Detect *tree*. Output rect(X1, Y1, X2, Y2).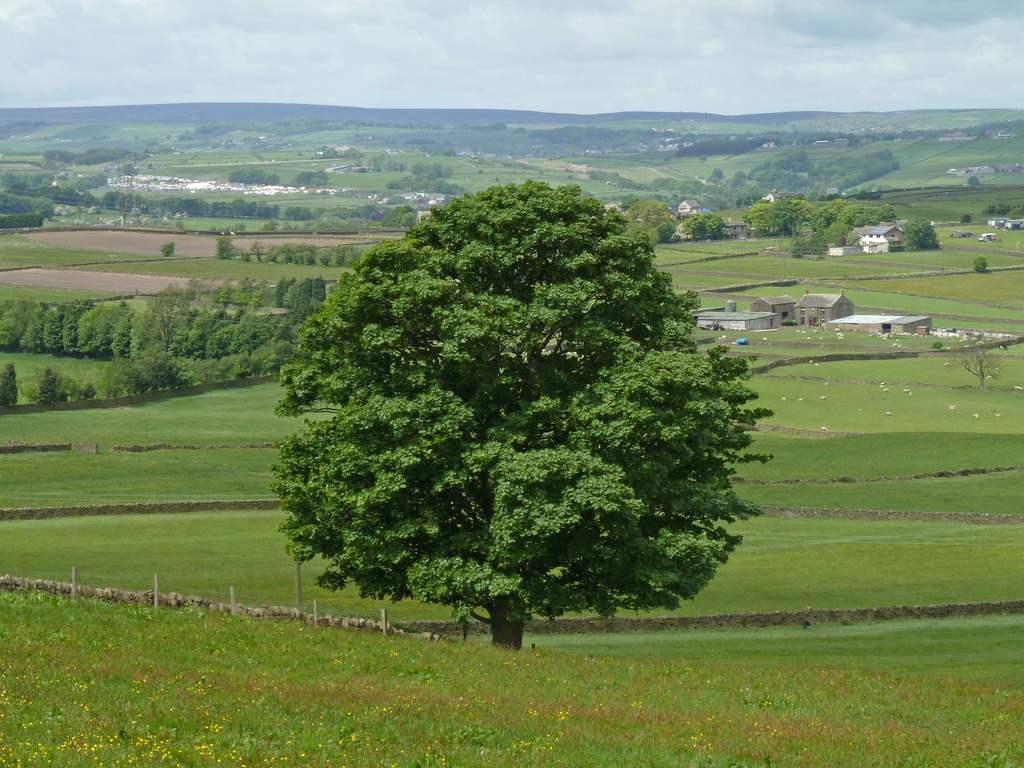
rect(902, 218, 940, 248).
